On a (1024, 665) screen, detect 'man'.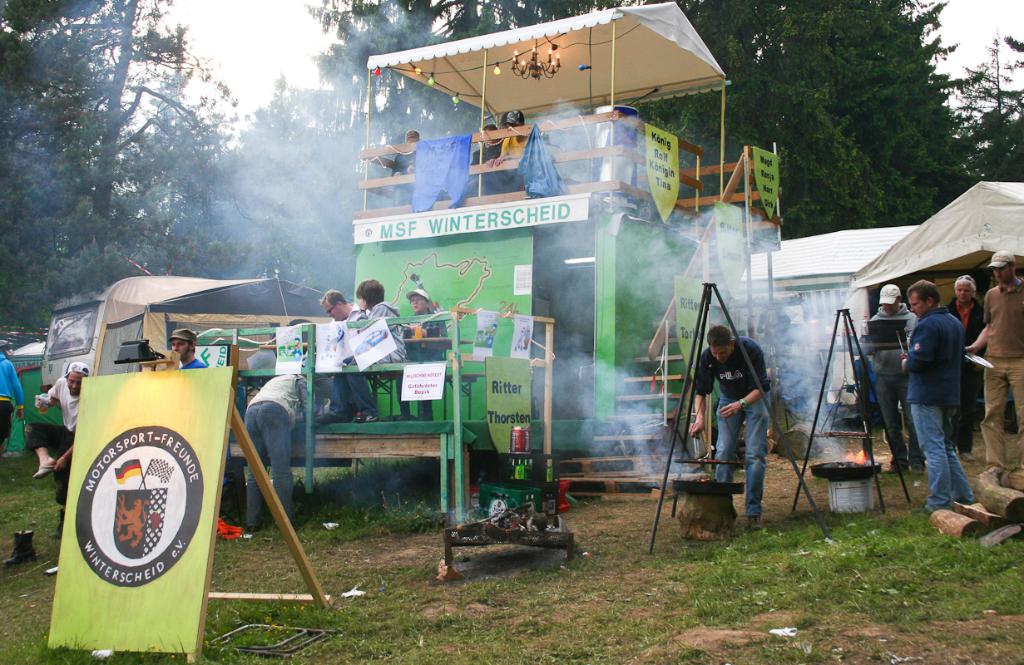
left=861, top=281, right=946, bottom=474.
